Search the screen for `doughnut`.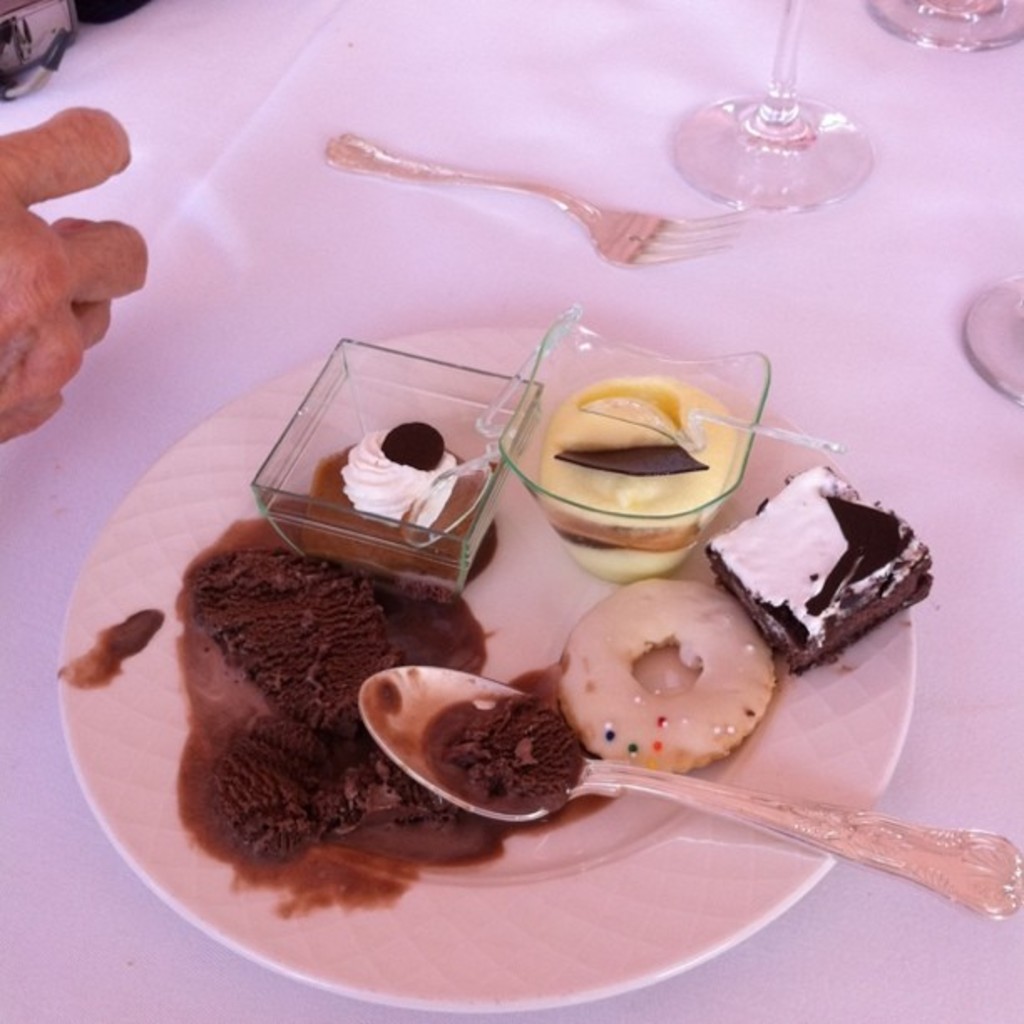
Found at crop(547, 587, 805, 775).
